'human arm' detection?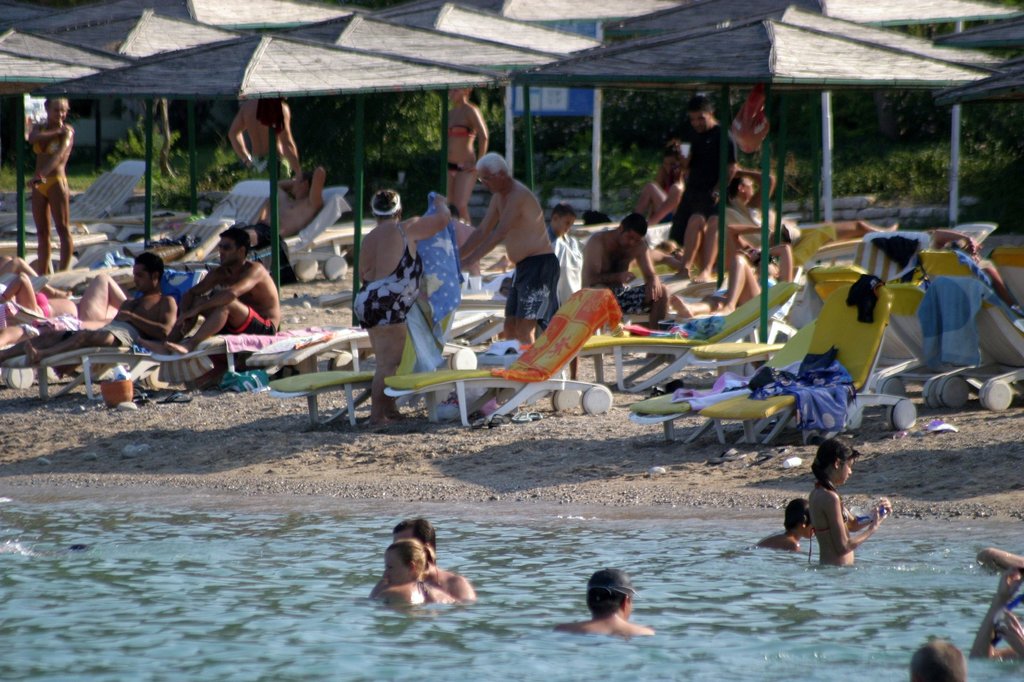
[left=751, top=239, right=796, bottom=283]
